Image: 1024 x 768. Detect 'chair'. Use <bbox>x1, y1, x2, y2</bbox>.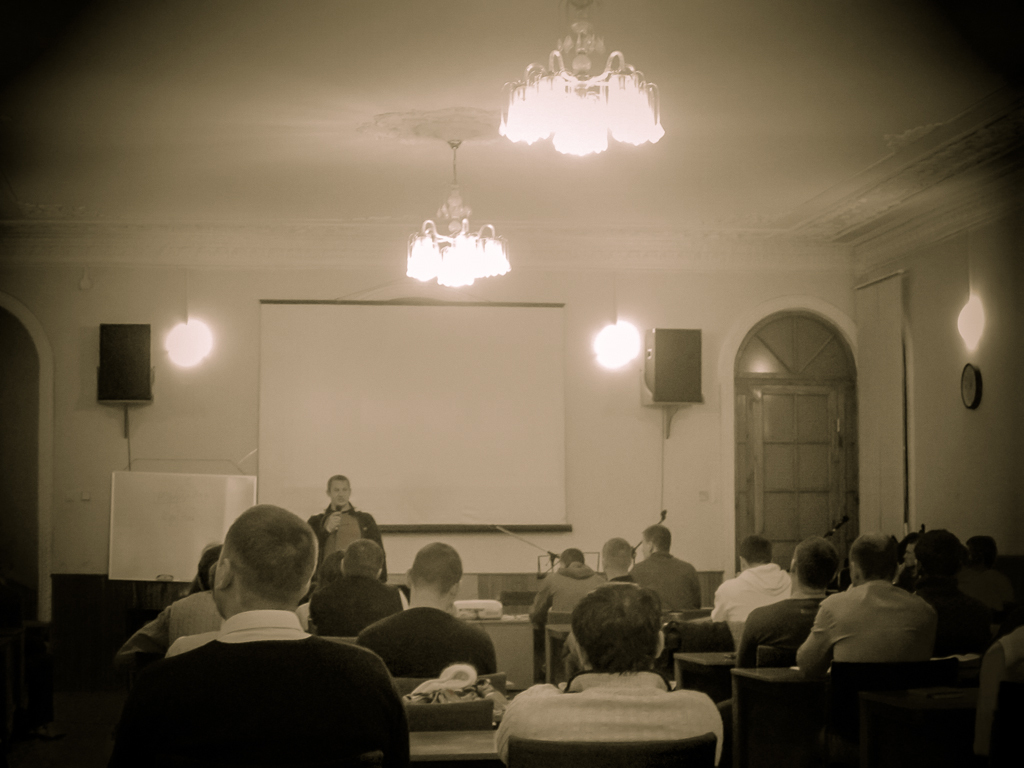
<bbox>750, 646, 805, 669</bbox>.
